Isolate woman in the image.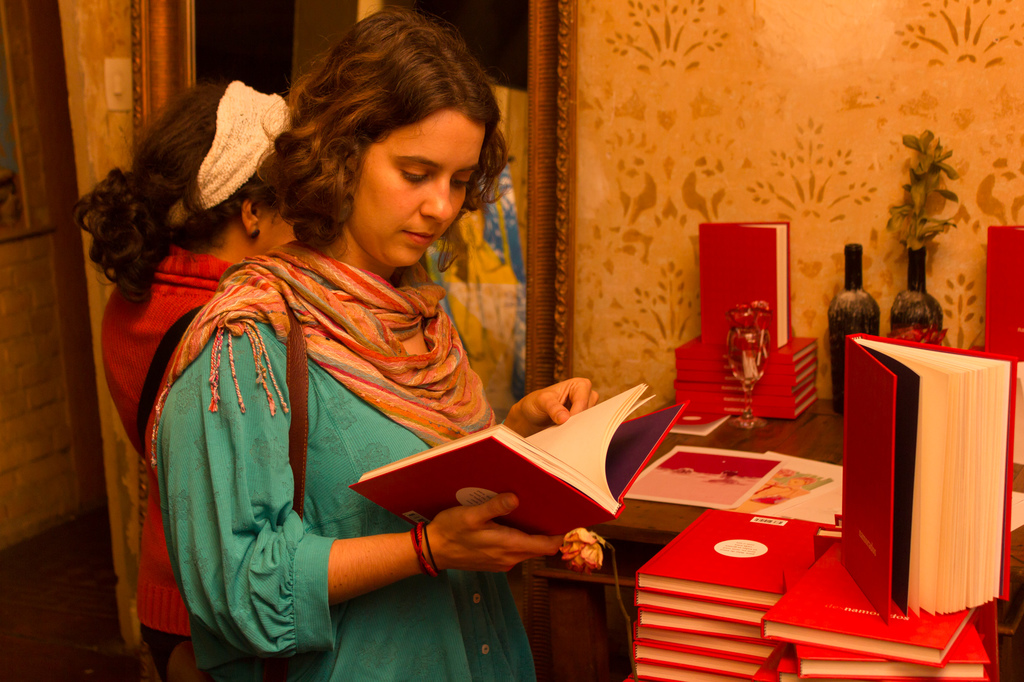
Isolated region: locate(67, 73, 307, 681).
